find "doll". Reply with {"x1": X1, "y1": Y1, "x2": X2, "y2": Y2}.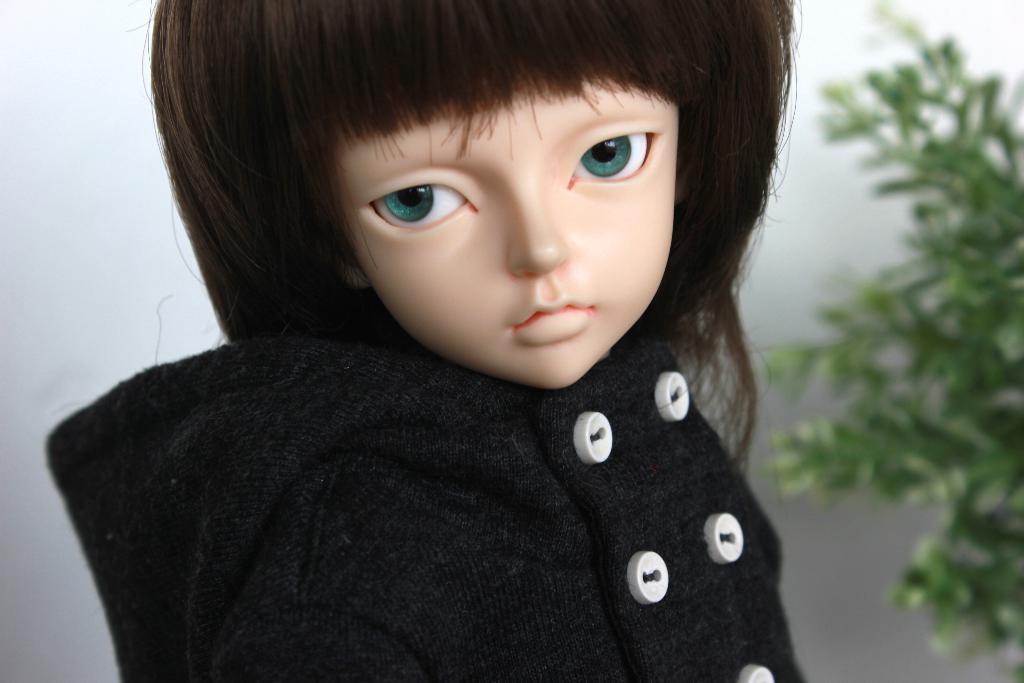
{"x1": 45, "y1": 0, "x2": 814, "y2": 682}.
